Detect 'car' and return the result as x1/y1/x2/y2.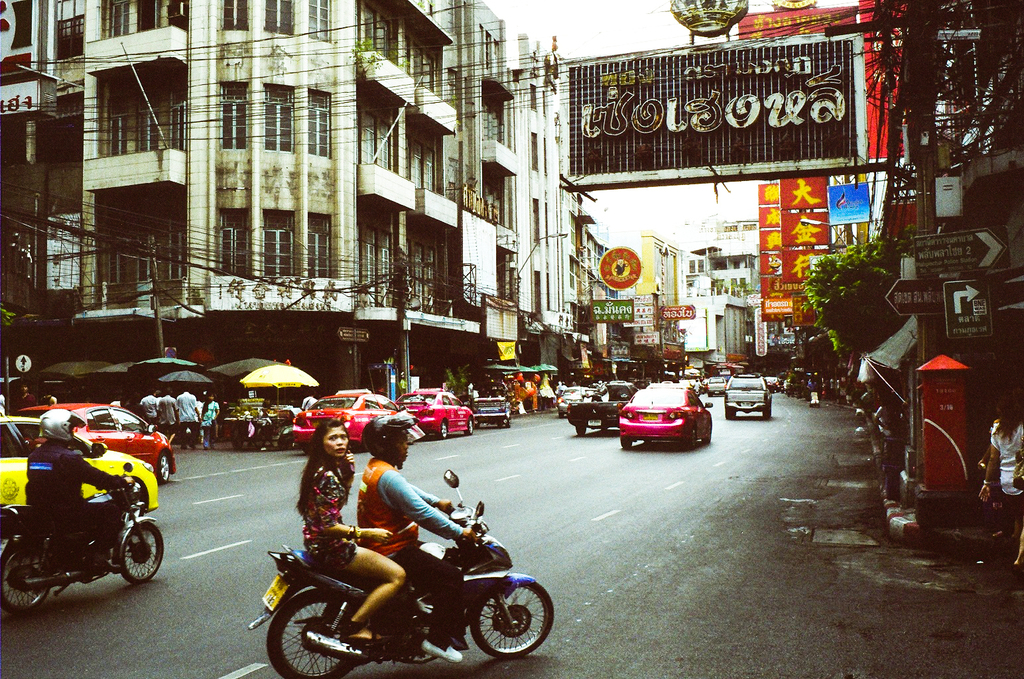
0/416/159/518.
